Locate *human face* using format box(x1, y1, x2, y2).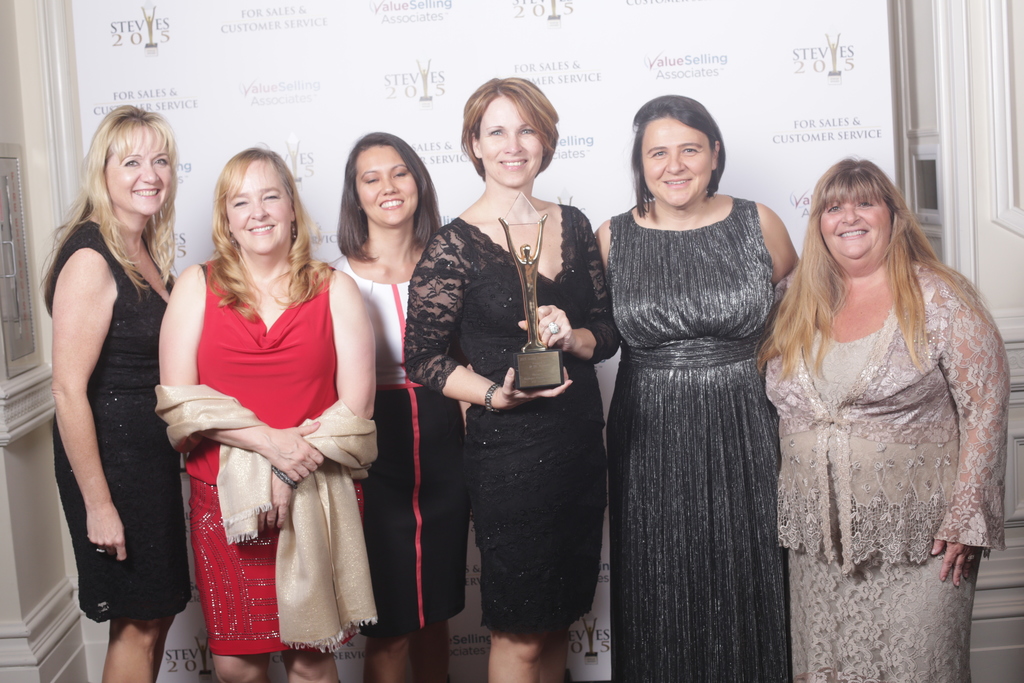
box(636, 117, 714, 210).
